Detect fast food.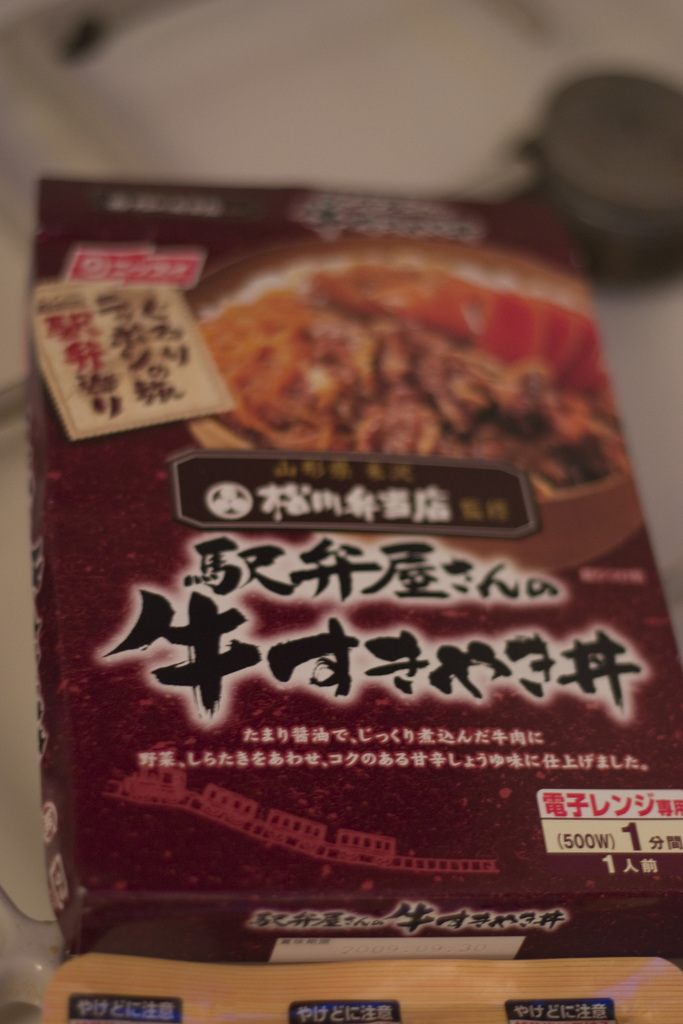
Detected at [x1=198, y1=262, x2=616, y2=499].
